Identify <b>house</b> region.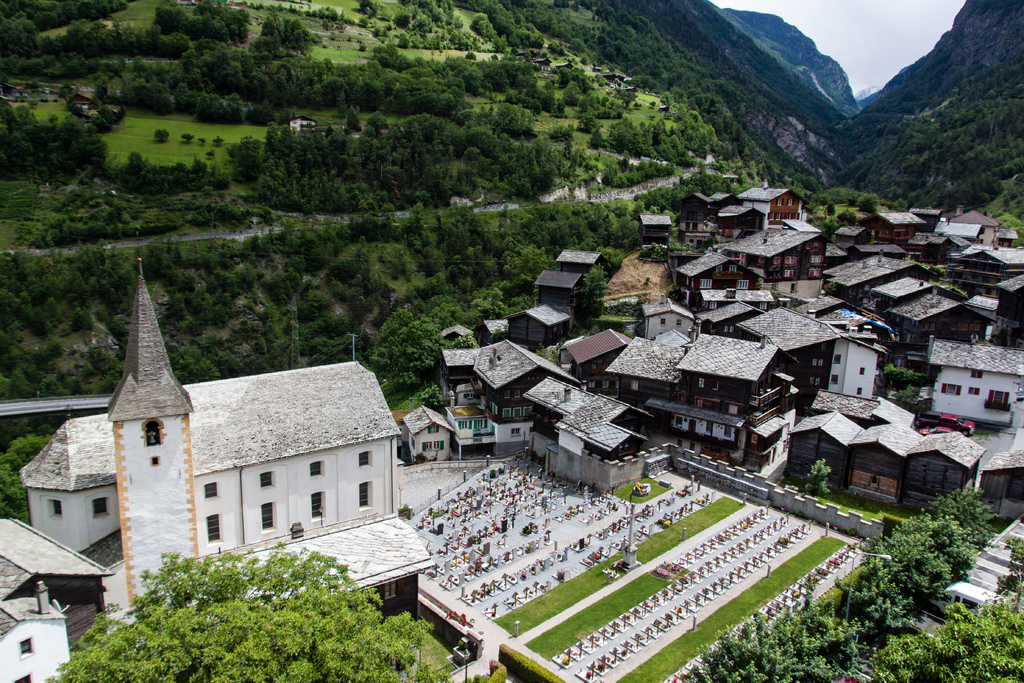
Region: 433, 345, 480, 391.
